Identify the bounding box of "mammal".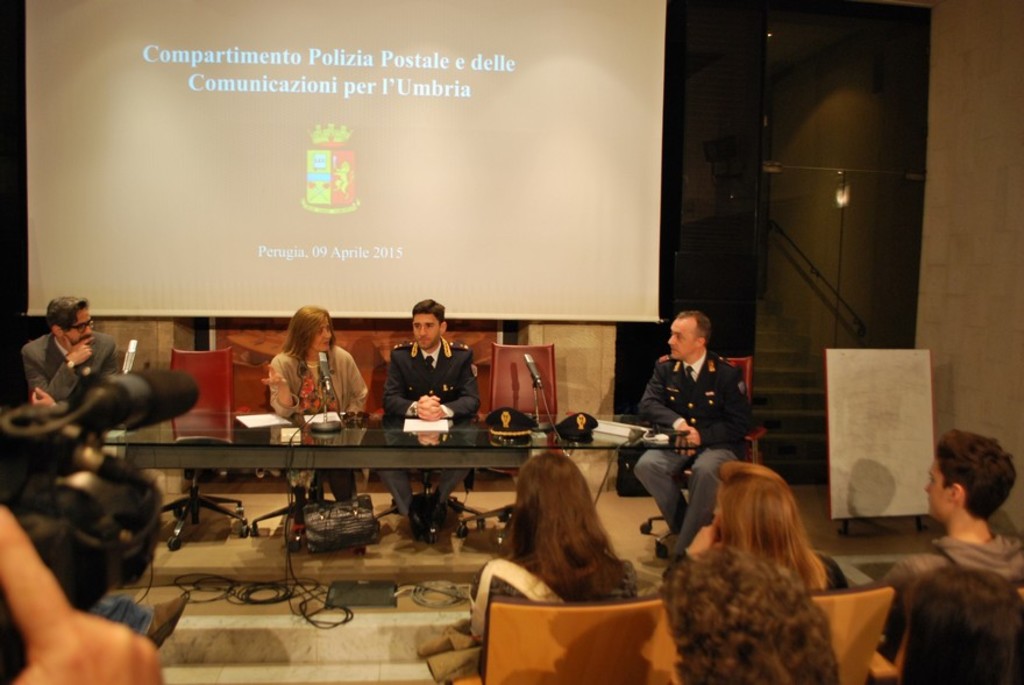
0,502,161,684.
